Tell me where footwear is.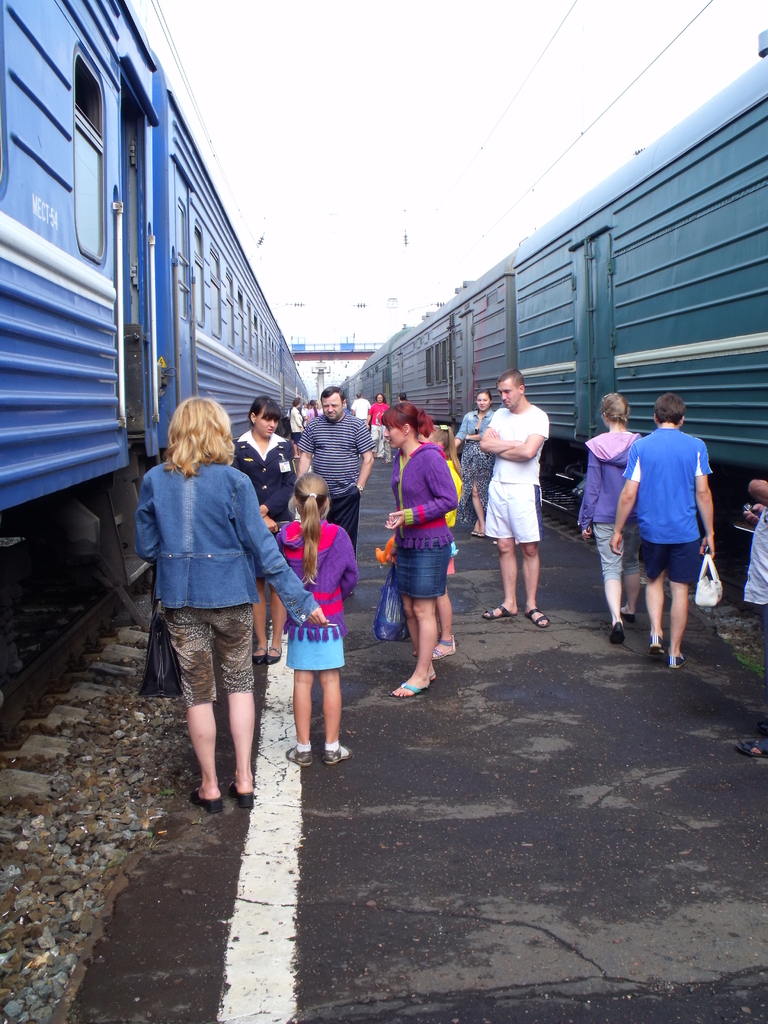
footwear is at <box>252,645,268,664</box>.
